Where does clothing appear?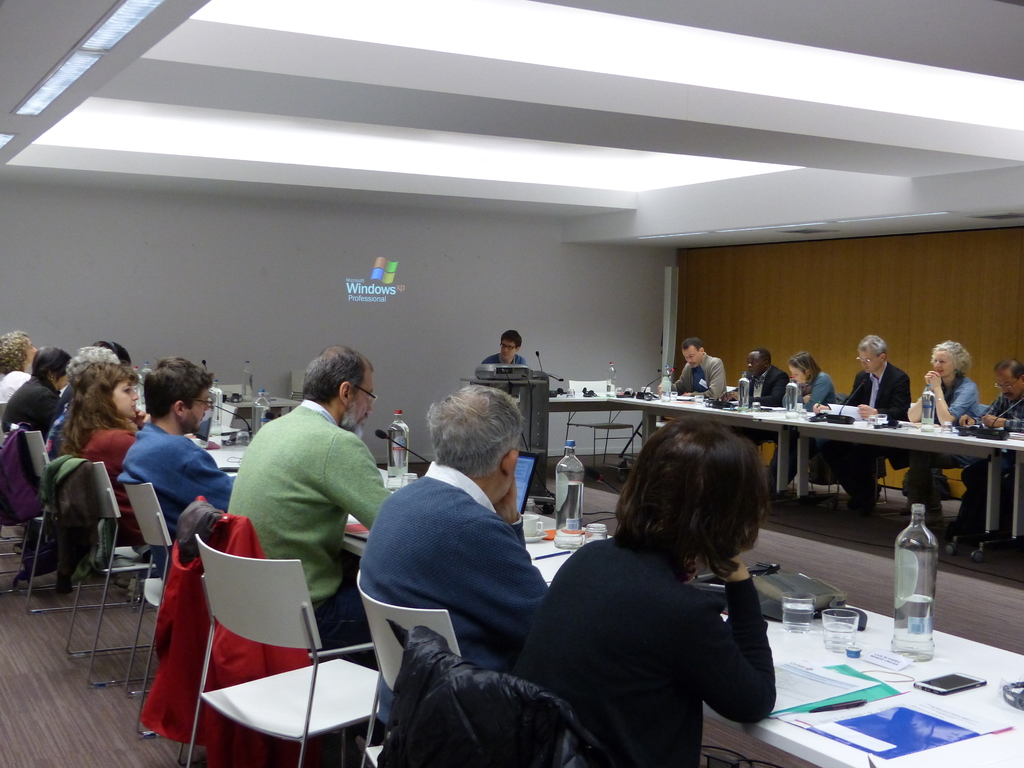
Appears at [x1=73, y1=417, x2=177, y2=576].
